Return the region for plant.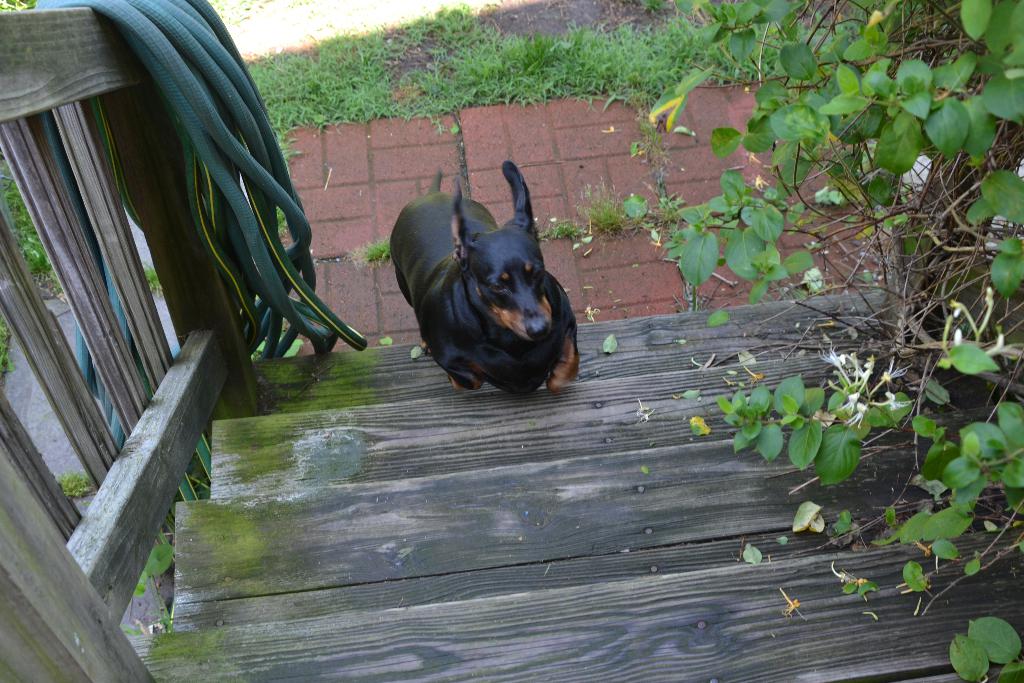
{"left": 0, "top": 154, "right": 63, "bottom": 299}.
